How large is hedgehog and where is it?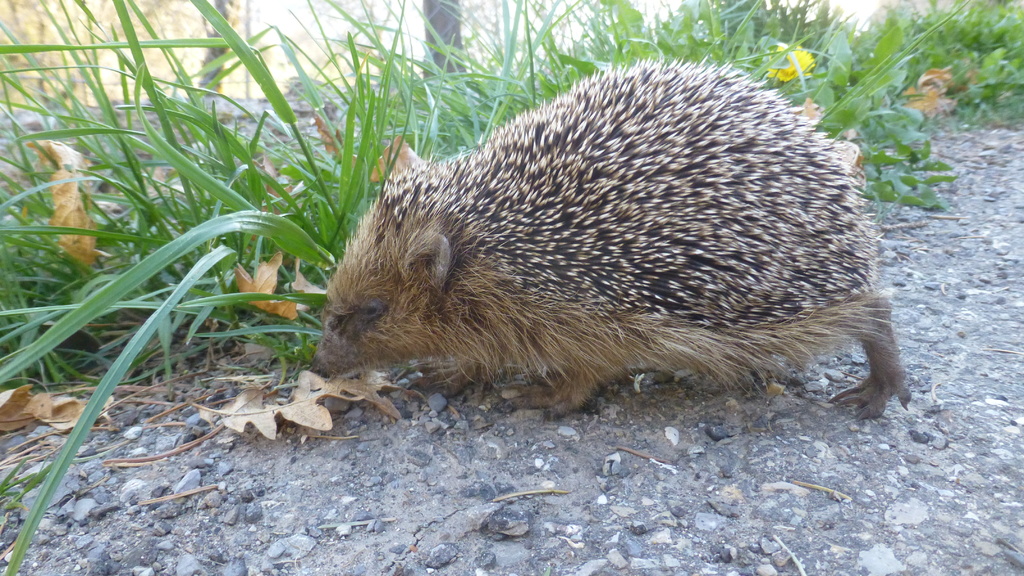
Bounding box: l=305, t=52, r=915, b=419.
